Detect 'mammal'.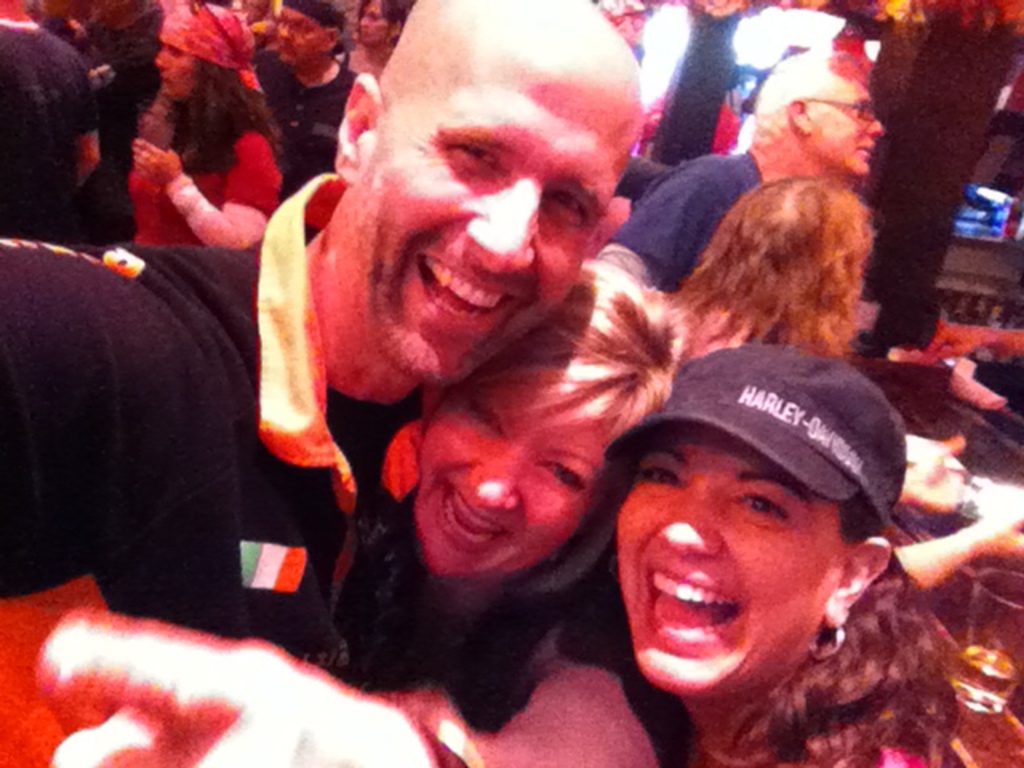
Detected at region(606, 45, 886, 296).
